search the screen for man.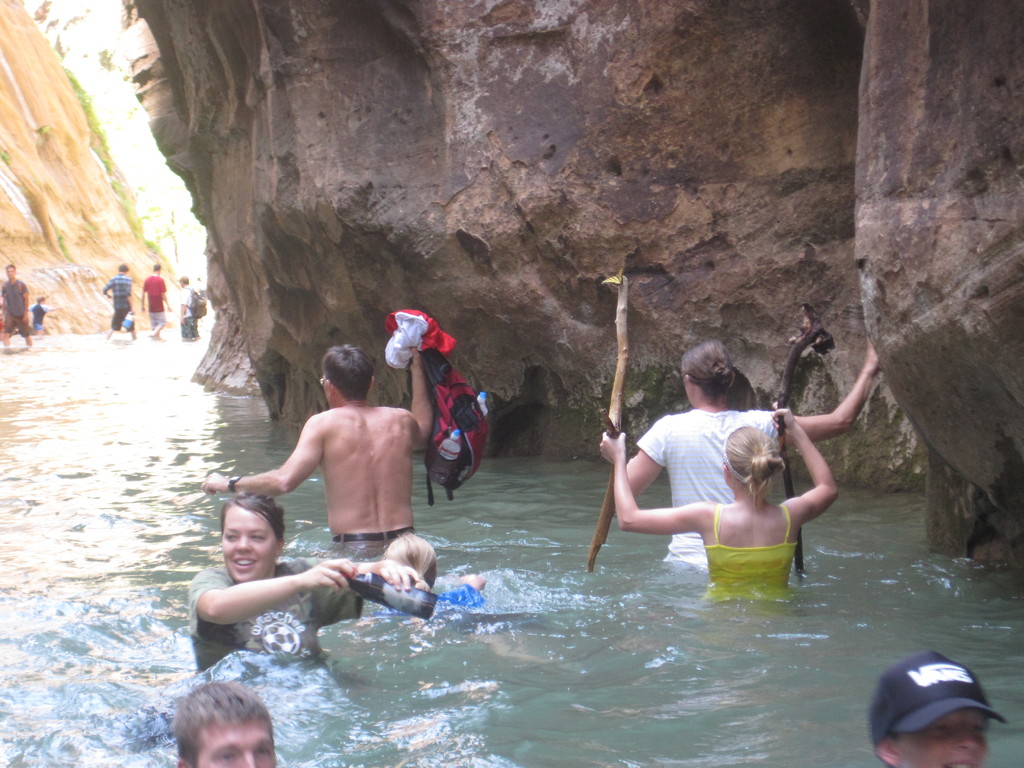
Found at [99,261,134,338].
